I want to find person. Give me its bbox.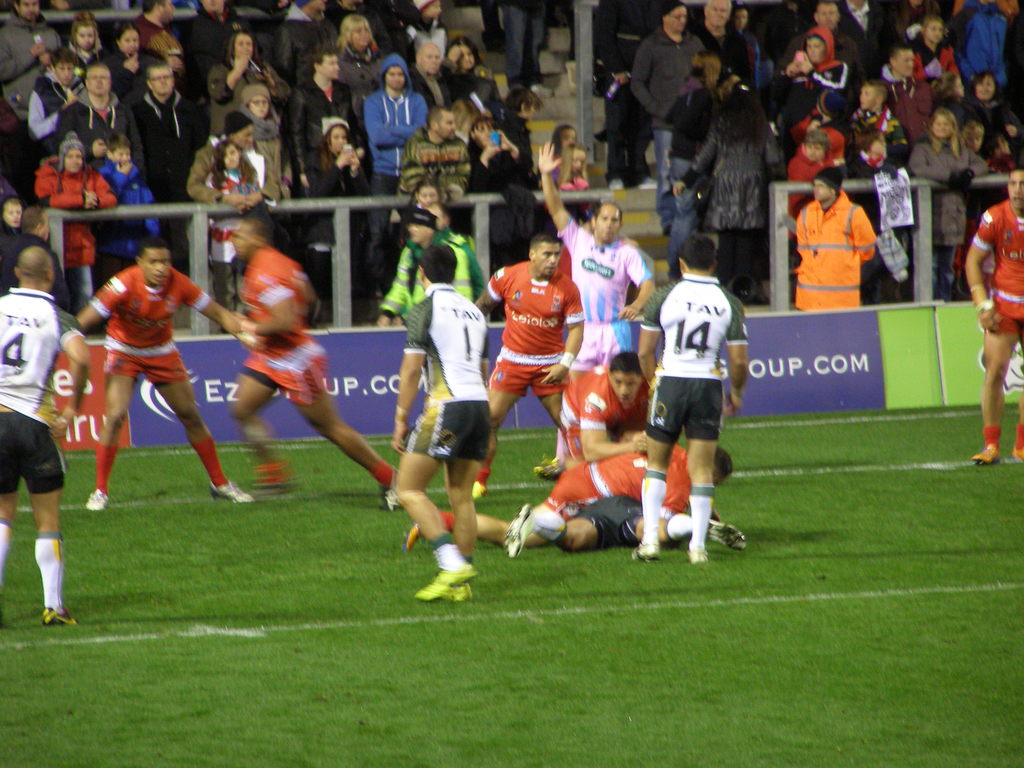
rect(0, 0, 66, 195).
